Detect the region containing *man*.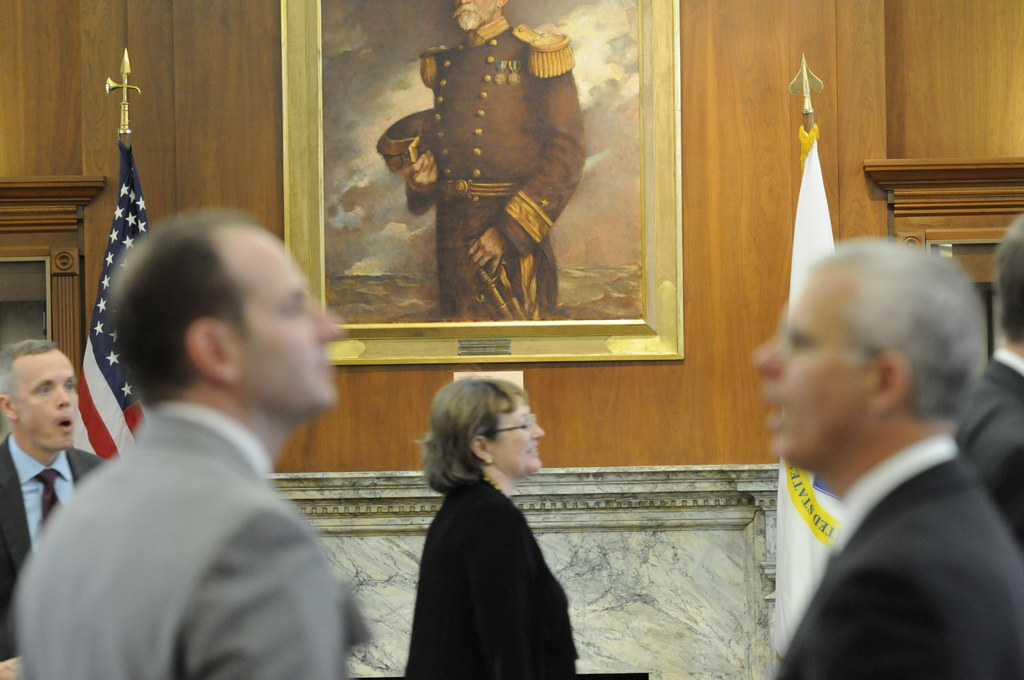
left=388, top=0, right=588, bottom=327.
